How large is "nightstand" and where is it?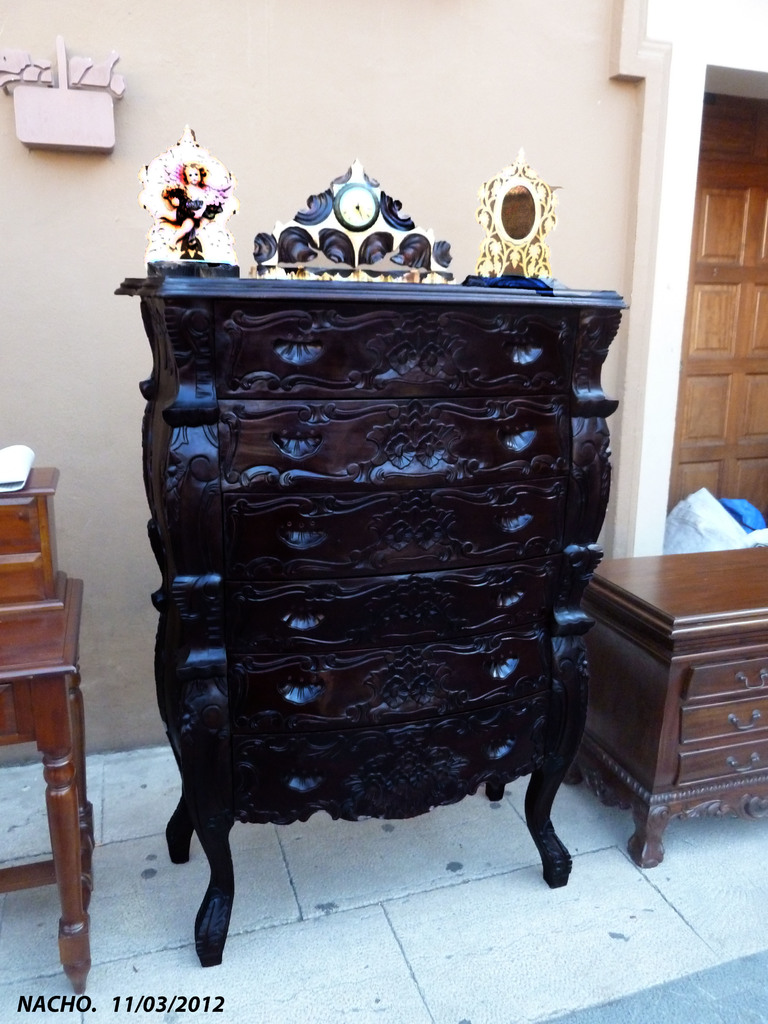
Bounding box: 0 451 103 1012.
